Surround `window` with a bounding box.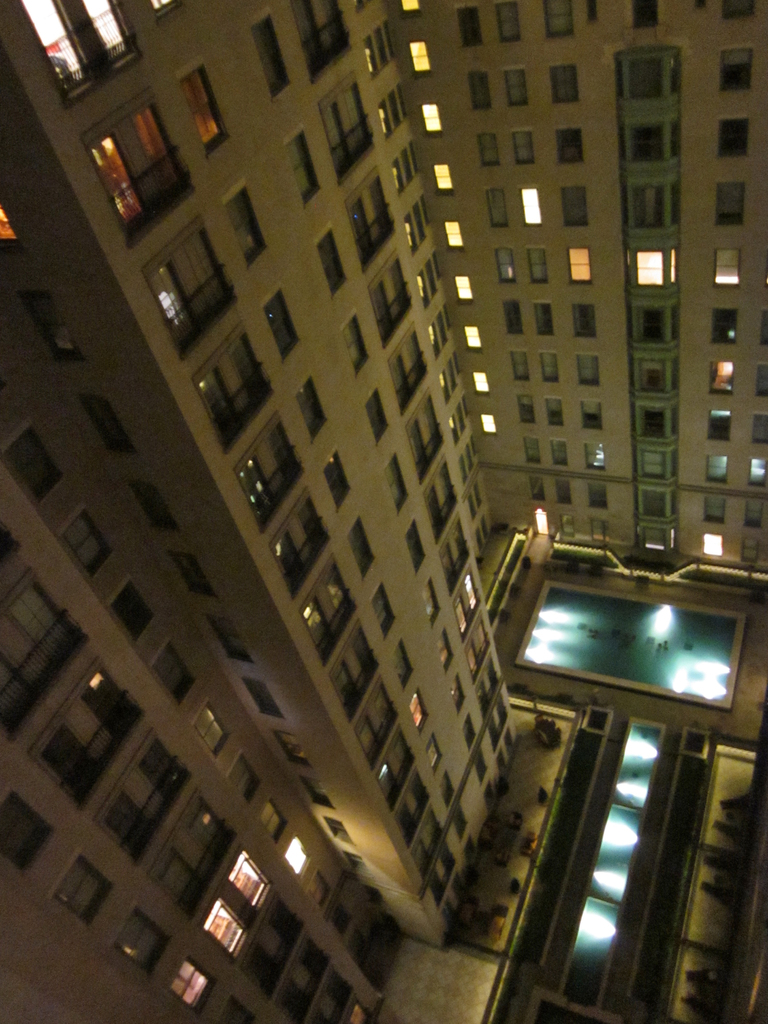
bbox(392, 638, 413, 691).
